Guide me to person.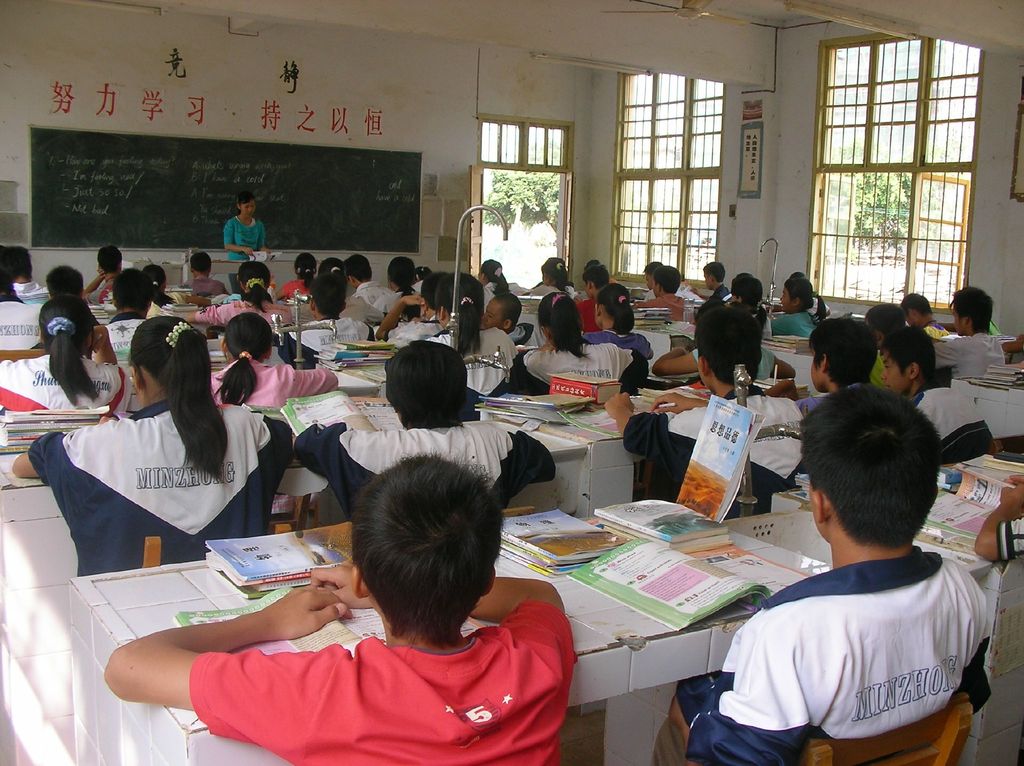
Guidance: <region>693, 261, 730, 302</region>.
